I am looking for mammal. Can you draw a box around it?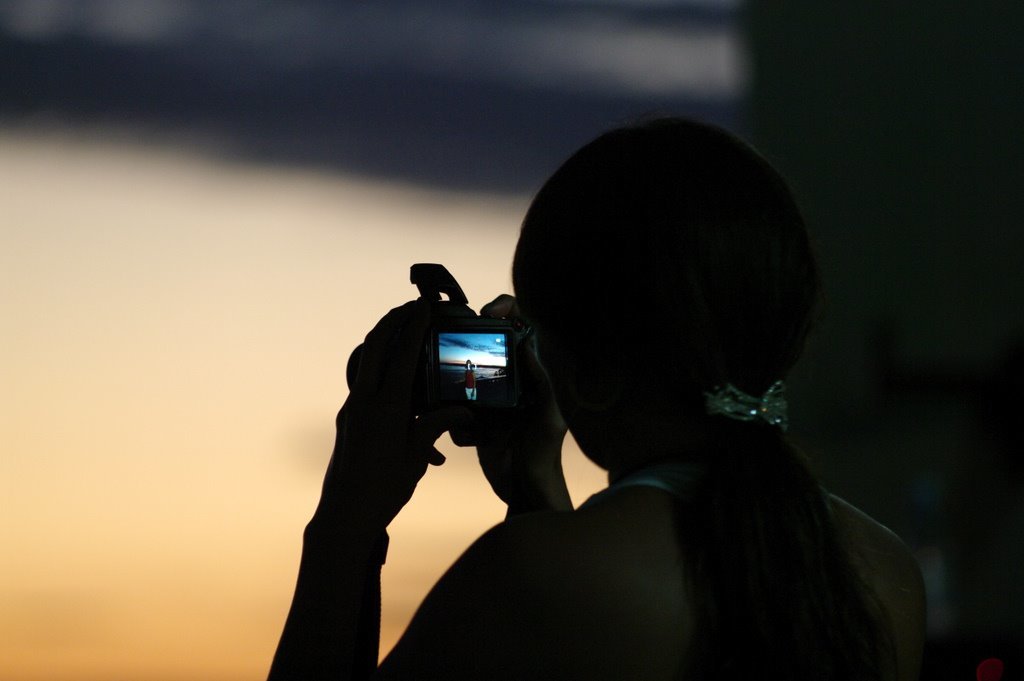
Sure, the bounding box is detection(333, 111, 902, 673).
